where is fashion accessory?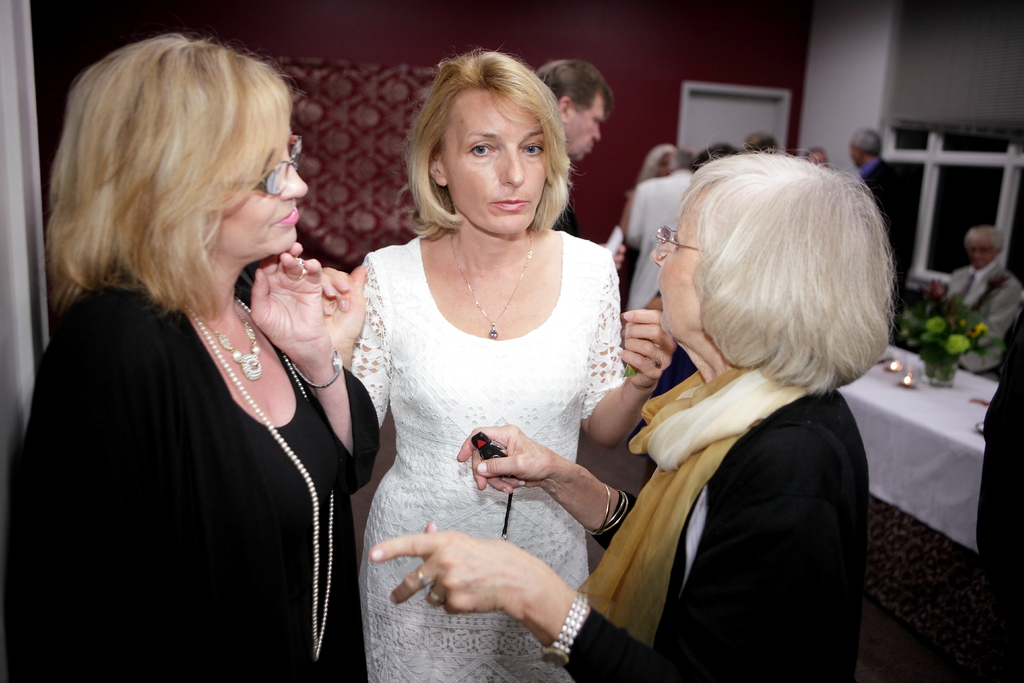
<region>430, 592, 446, 606</region>.
